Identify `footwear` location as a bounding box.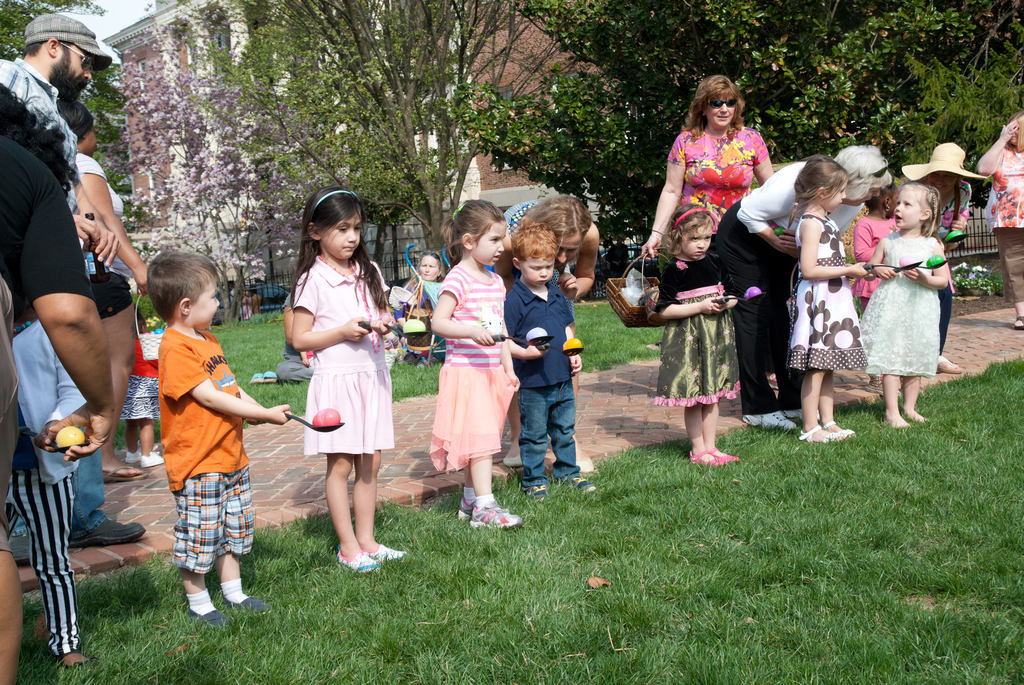
742/412/798/434.
